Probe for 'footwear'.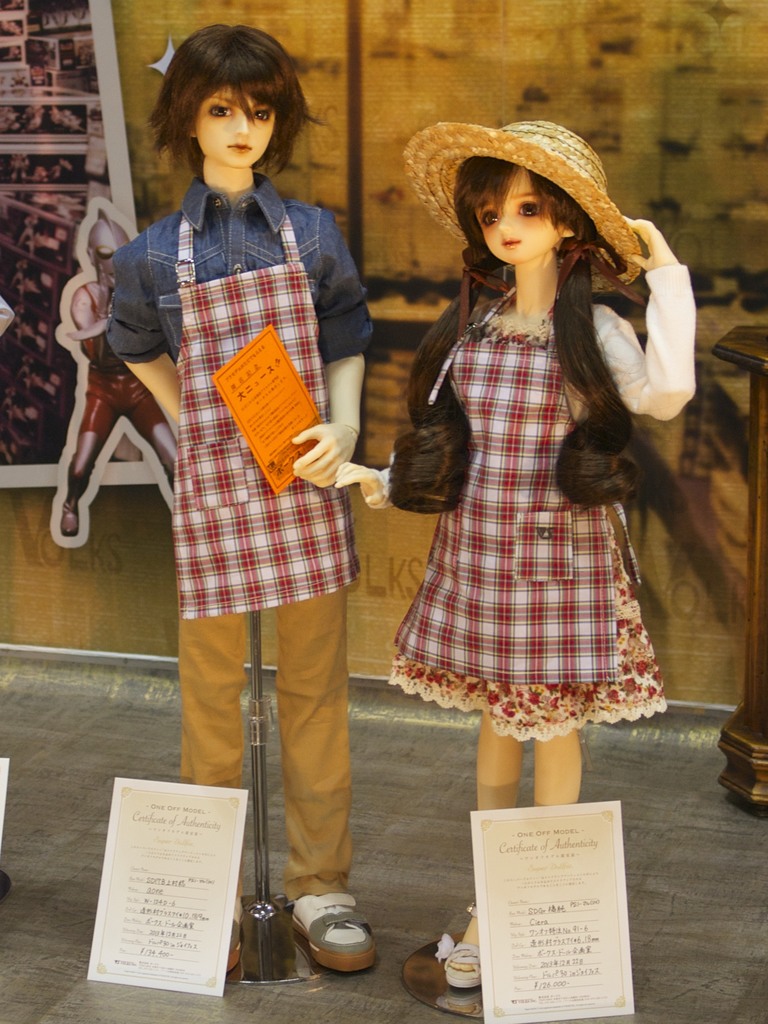
Probe result: (290,890,378,974).
